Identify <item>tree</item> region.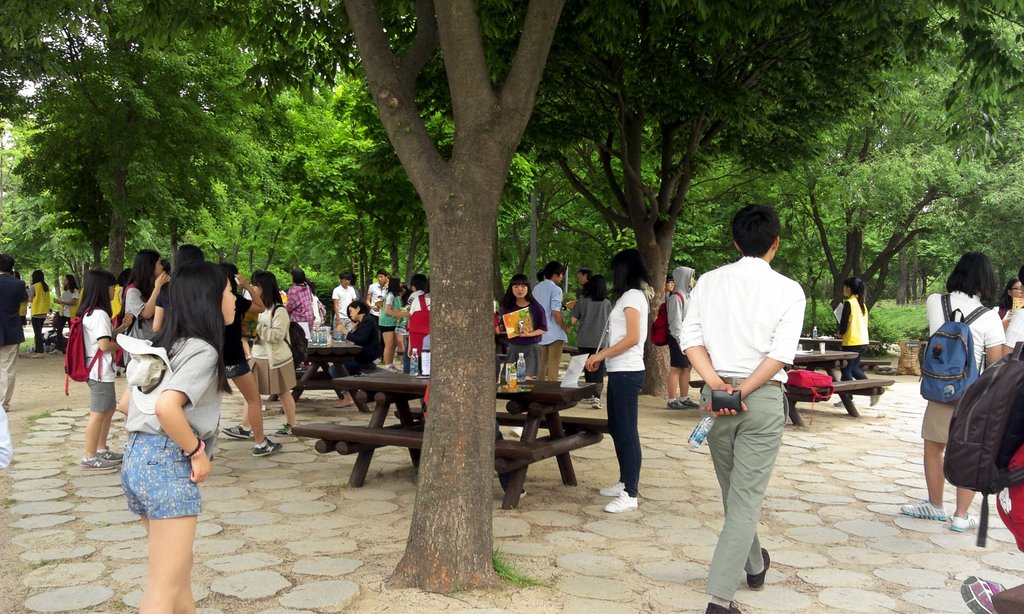
Region: pyautogui.locateOnScreen(435, 0, 950, 396).
